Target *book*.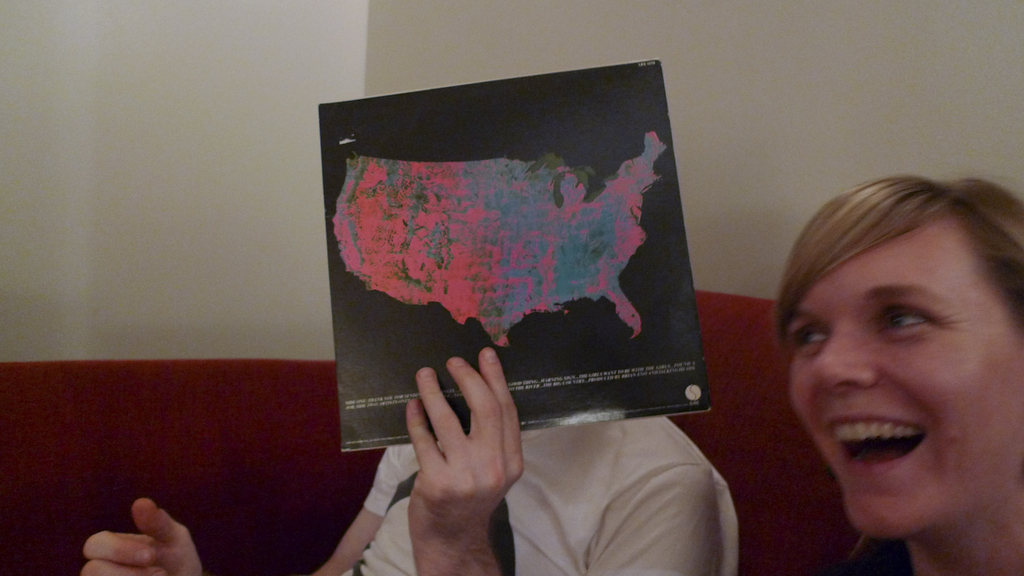
Target region: (317, 56, 713, 456).
